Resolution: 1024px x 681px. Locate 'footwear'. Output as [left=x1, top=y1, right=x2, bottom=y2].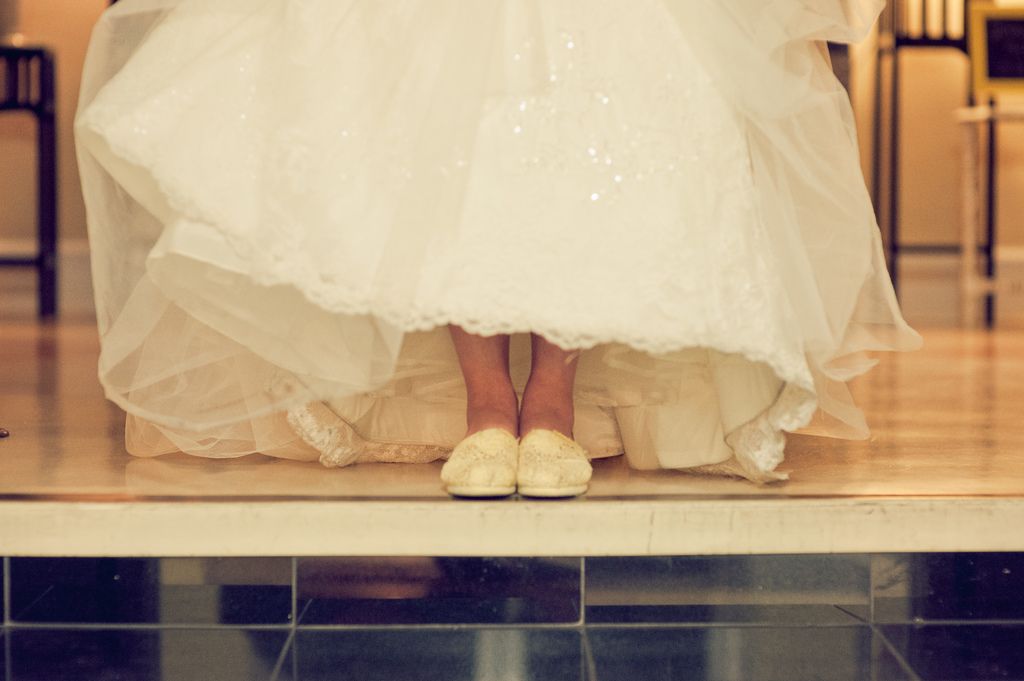
[left=447, top=373, right=591, bottom=506].
